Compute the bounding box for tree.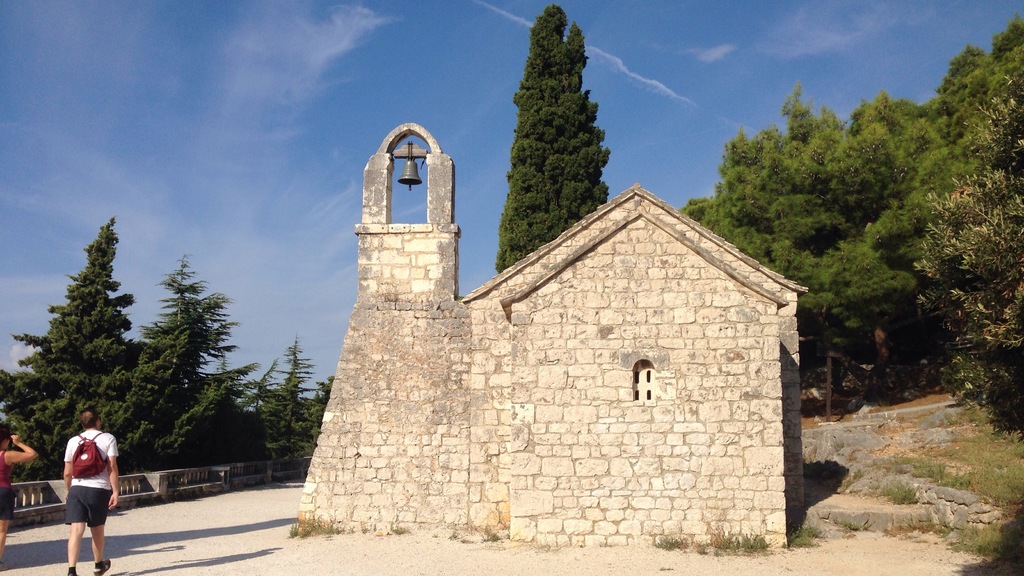
5:210:134:477.
